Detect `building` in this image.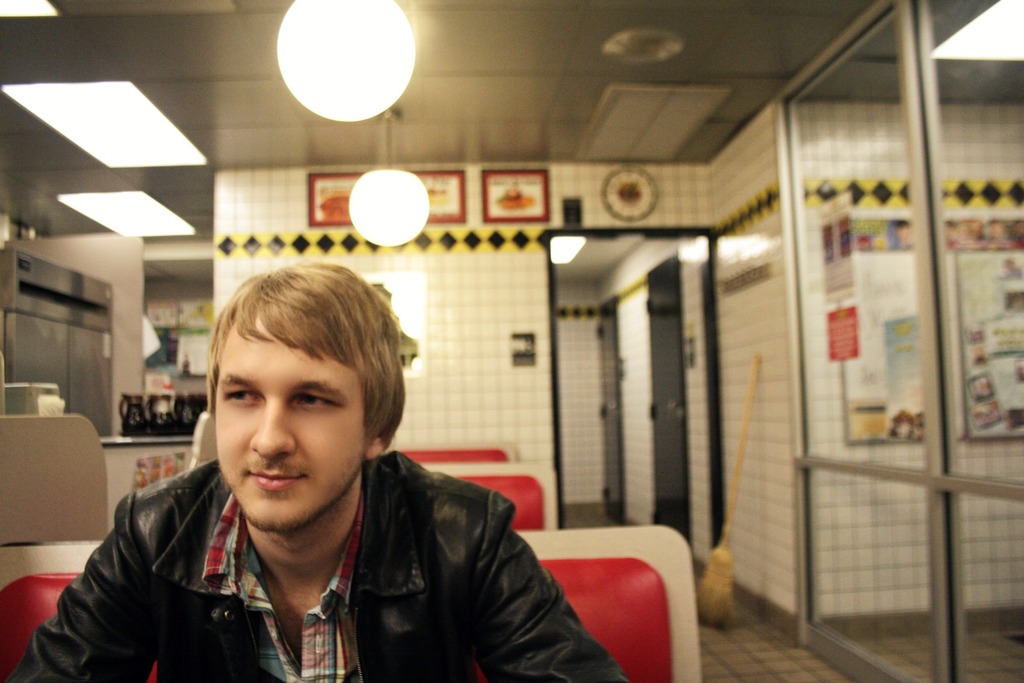
Detection: 0/0/1023/682.
